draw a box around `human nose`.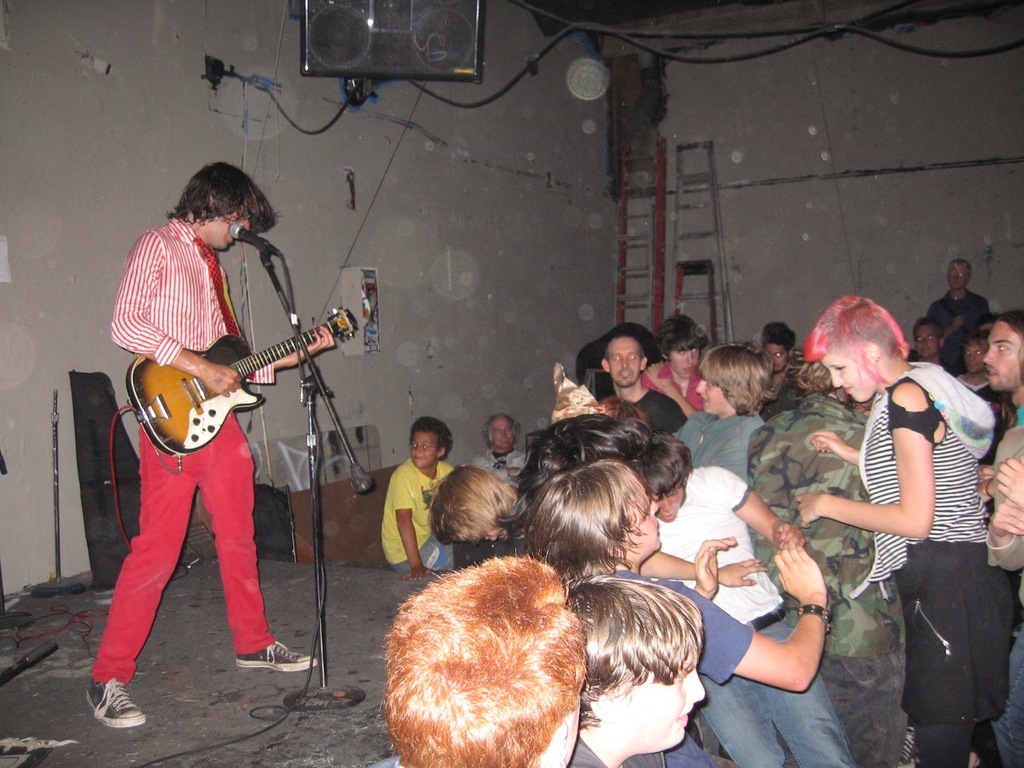
pyautogui.locateOnScreen(648, 494, 658, 510).
